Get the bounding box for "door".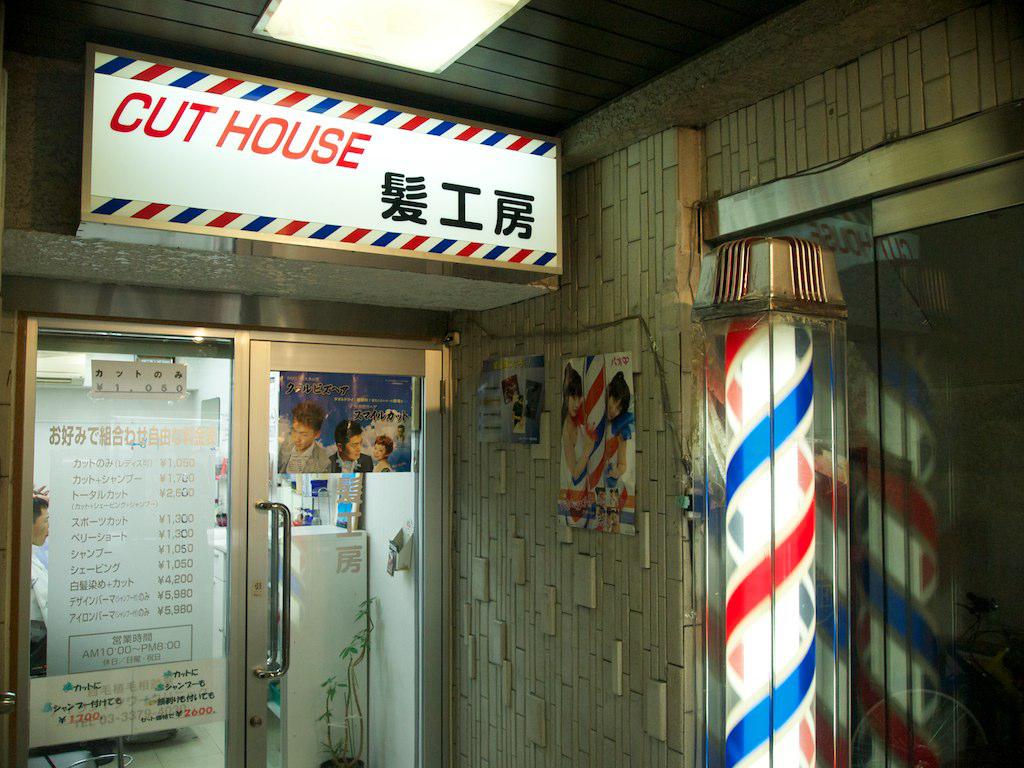
Rect(64, 256, 469, 737).
